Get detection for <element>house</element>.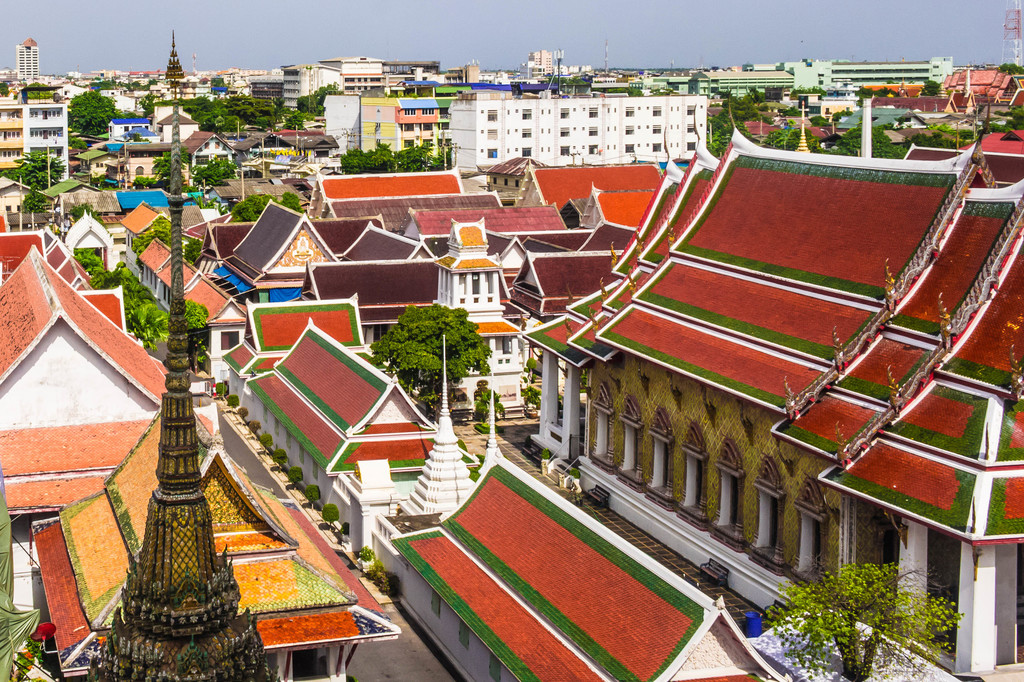
Detection: bbox=[383, 58, 441, 91].
